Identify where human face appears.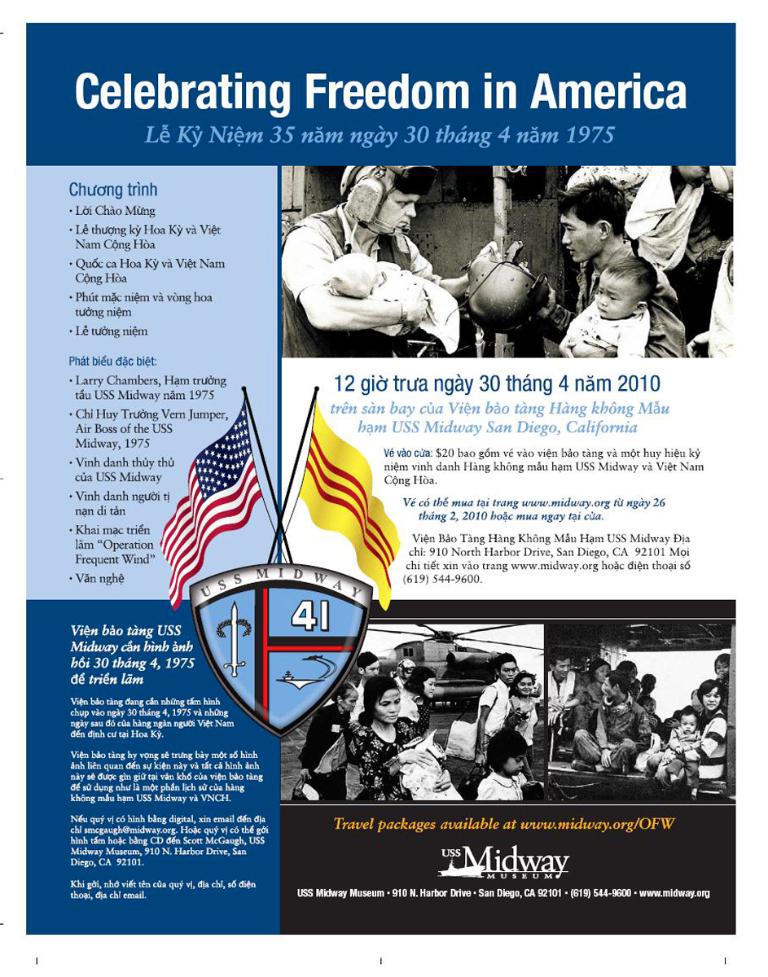
Appears at 560, 213, 601, 264.
